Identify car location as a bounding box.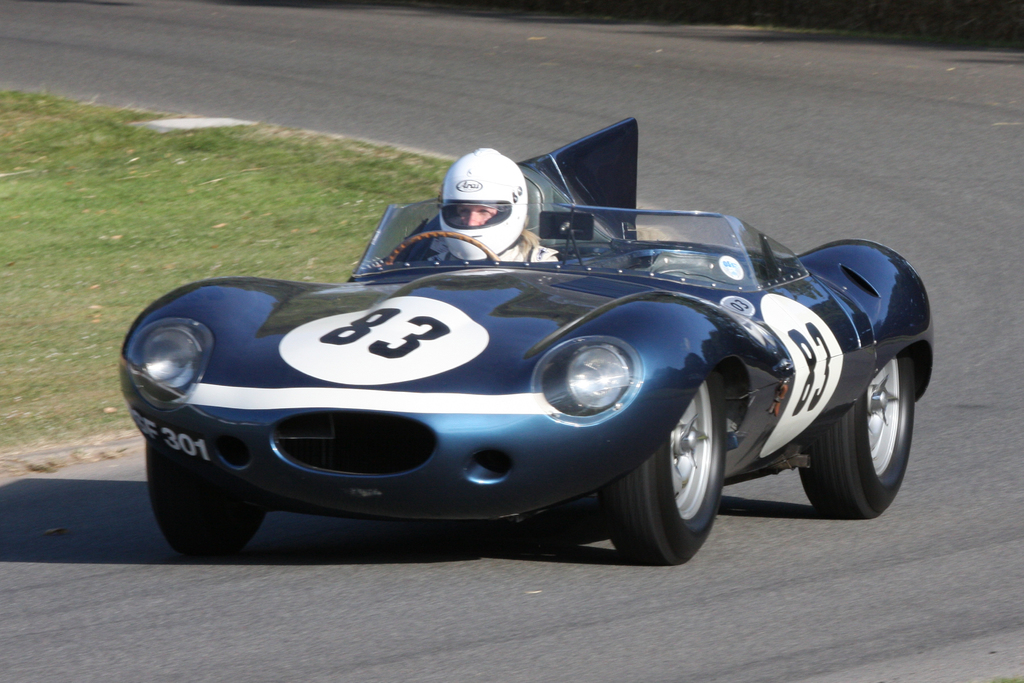
x1=127, y1=115, x2=956, y2=551.
